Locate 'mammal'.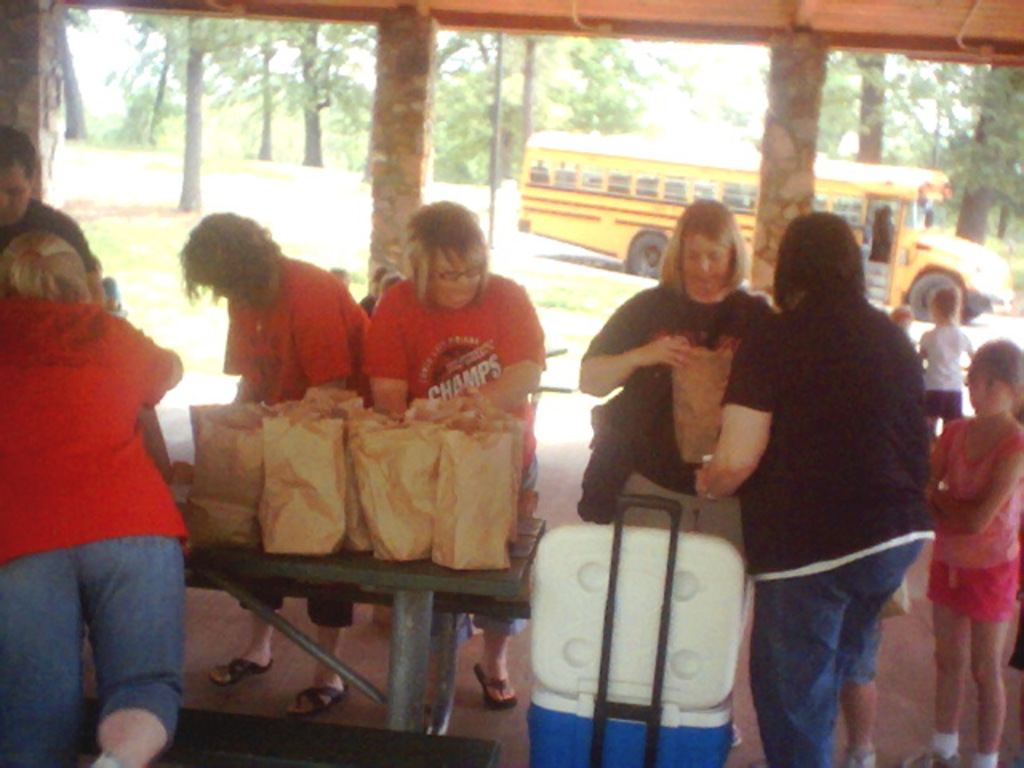
Bounding box: 358, 192, 549, 712.
